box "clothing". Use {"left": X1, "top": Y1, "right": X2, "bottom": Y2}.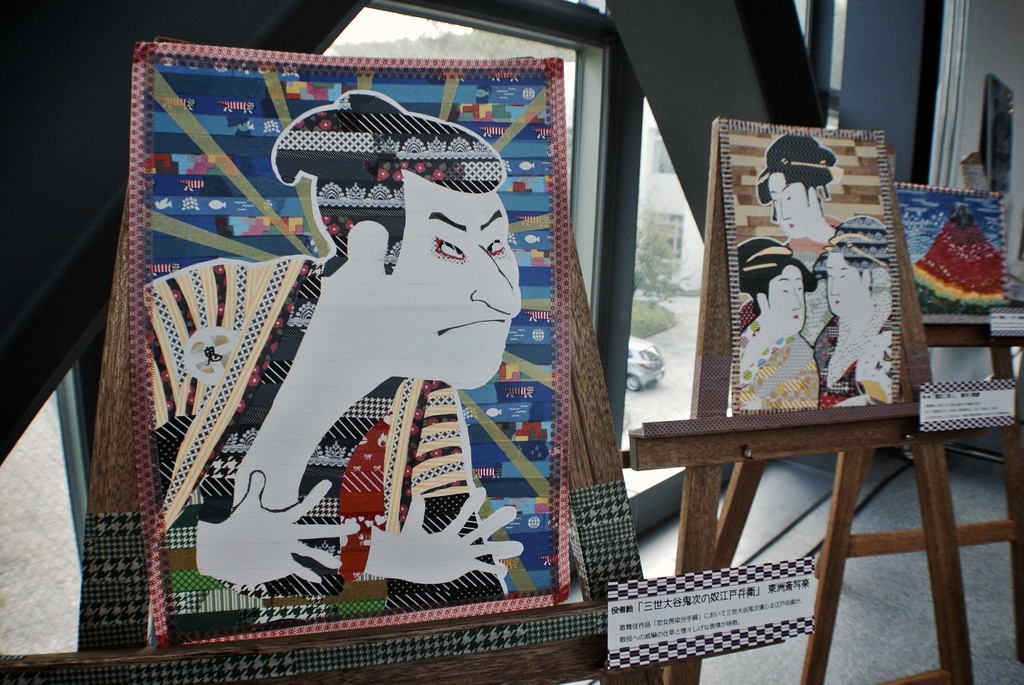
{"left": 729, "top": 311, "right": 818, "bottom": 412}.
